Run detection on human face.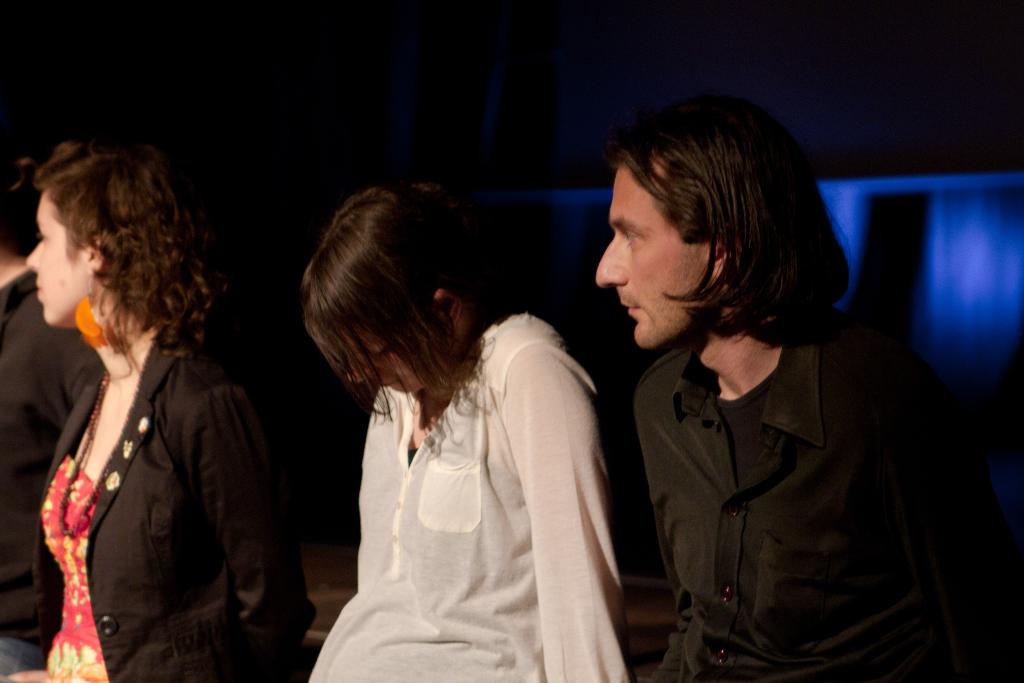
Result: (x1=330, y1=318, x2=413, y2=397).
